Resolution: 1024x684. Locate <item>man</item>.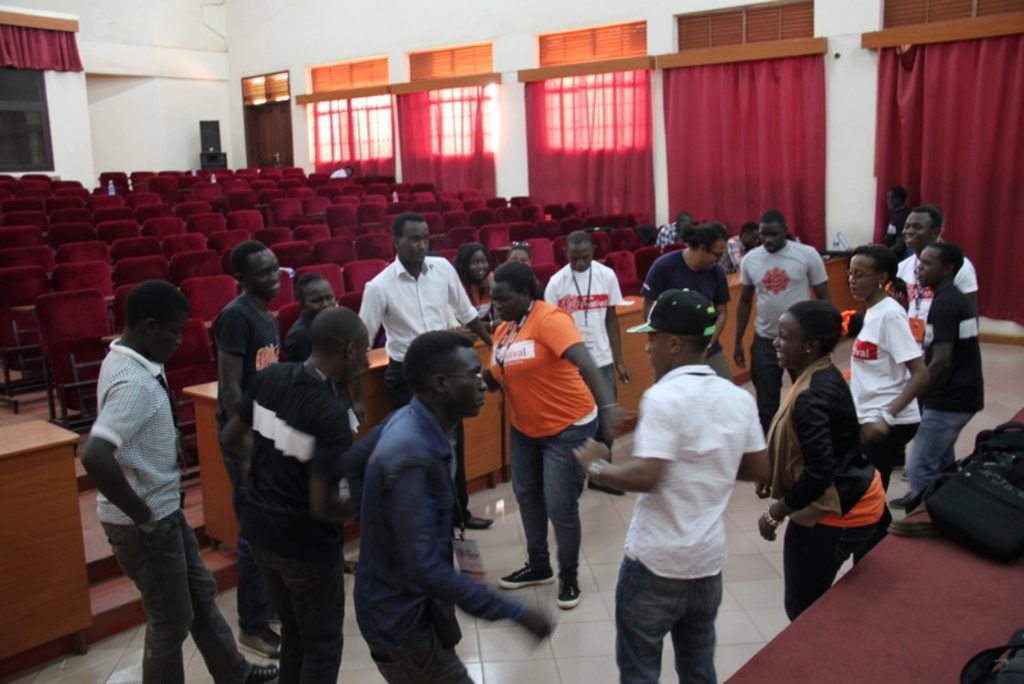
pyautogui.locateOnScreen(349, 328, 559, 683).
